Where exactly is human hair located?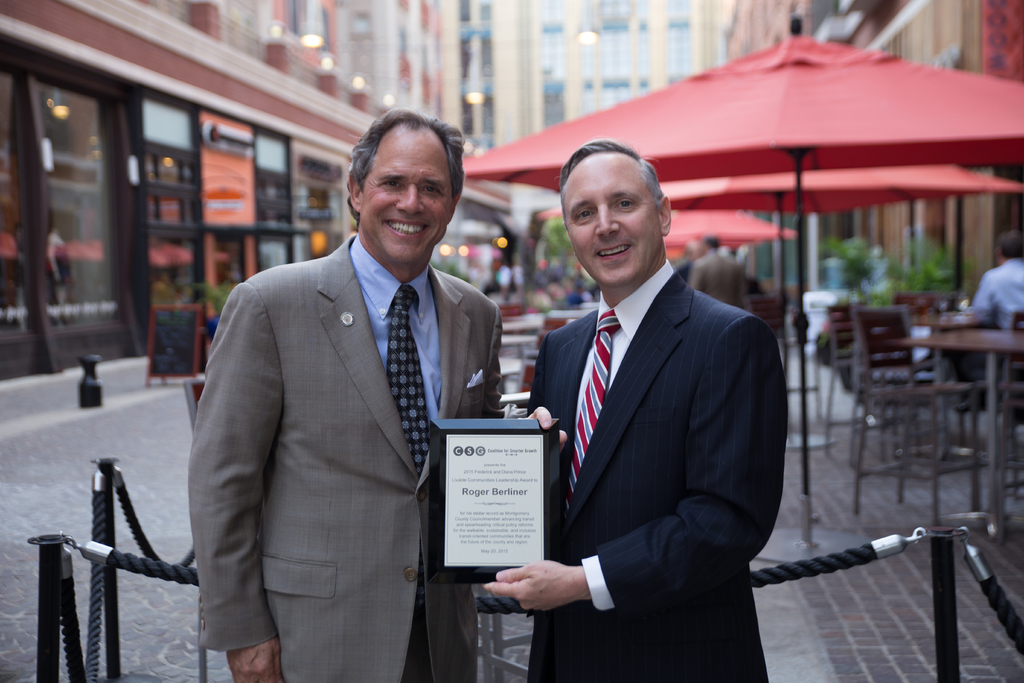
Its bounding box is 351:110:460:211.
